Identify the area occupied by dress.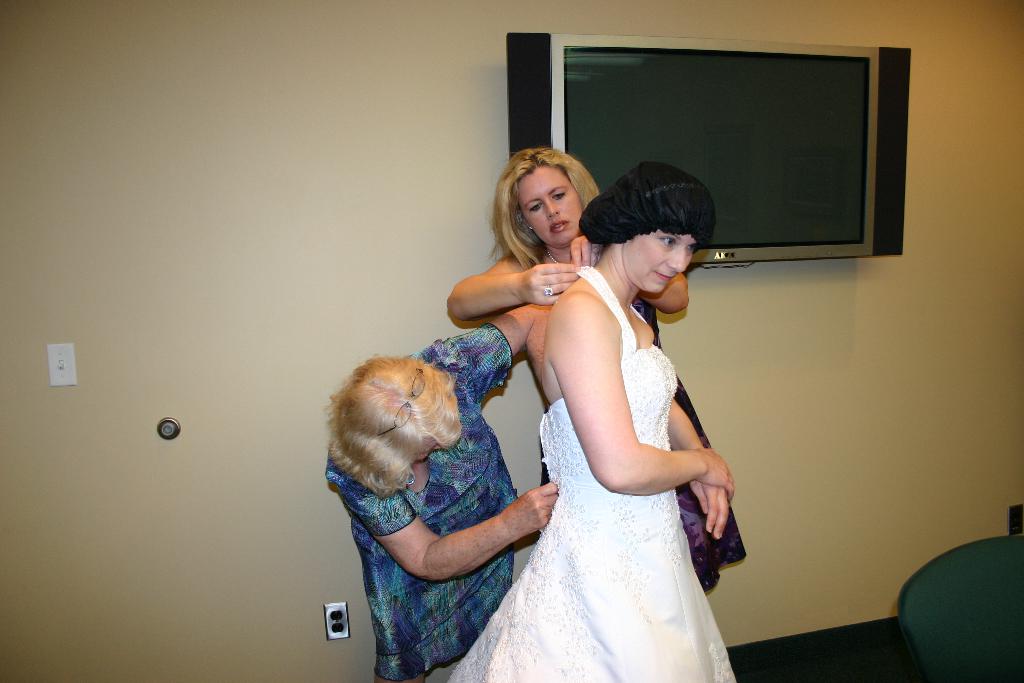
Area: <region>446, 266, 737, 682</region>.
